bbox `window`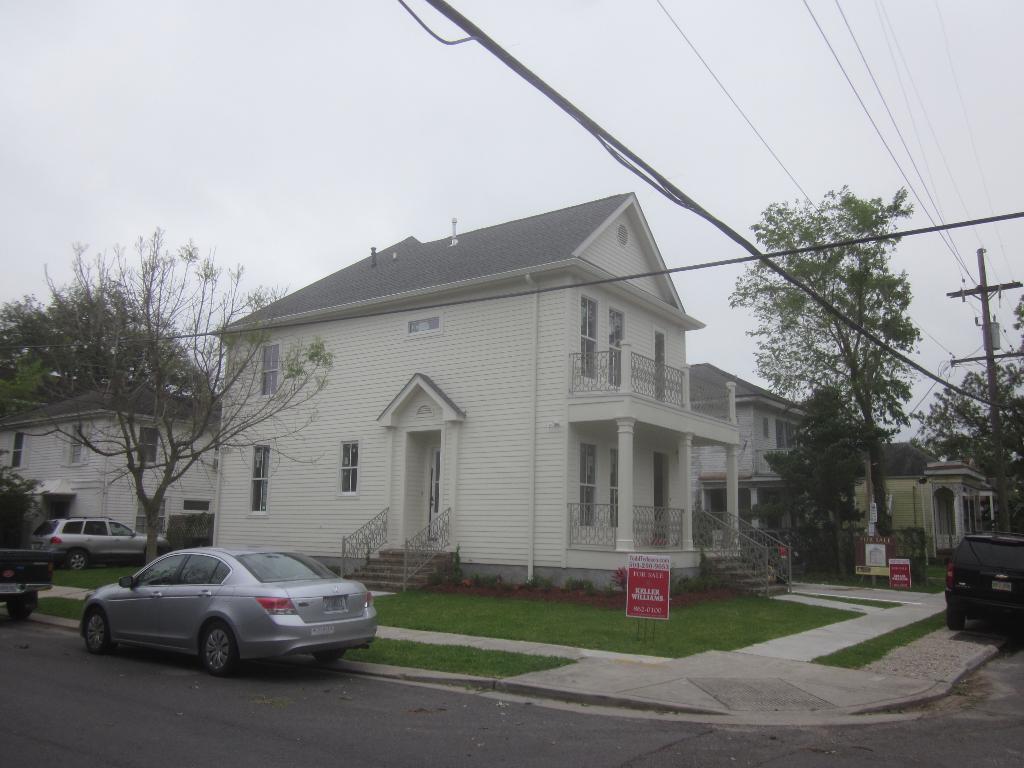
{"left": 406, "top": 311, "right": 443, "bottom": 336}
